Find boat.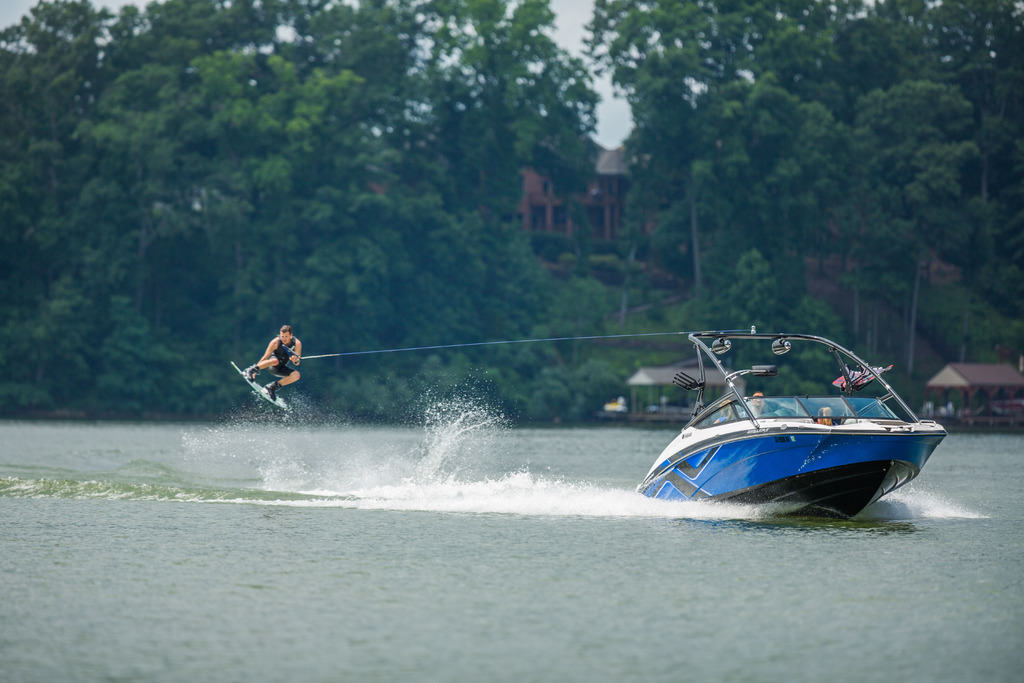
[x1=634, y1=334, x2=945, y2=527].
